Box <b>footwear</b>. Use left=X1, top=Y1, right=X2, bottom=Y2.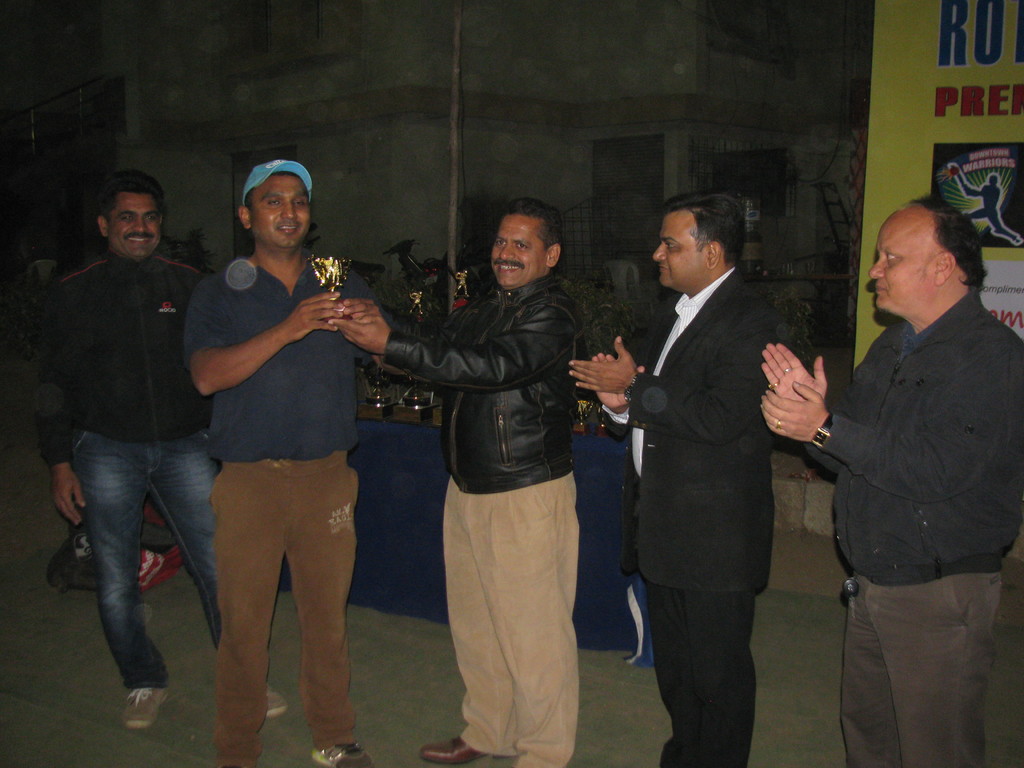
left=315, top=729, right=377, bottom=767.
